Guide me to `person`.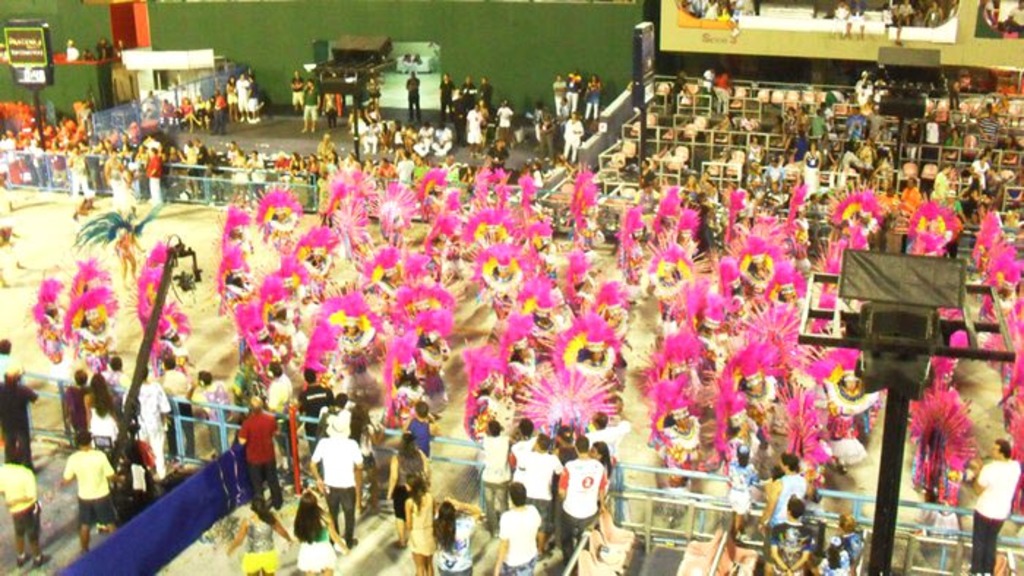
Guidance: rect(834, 513, 865, 575).
